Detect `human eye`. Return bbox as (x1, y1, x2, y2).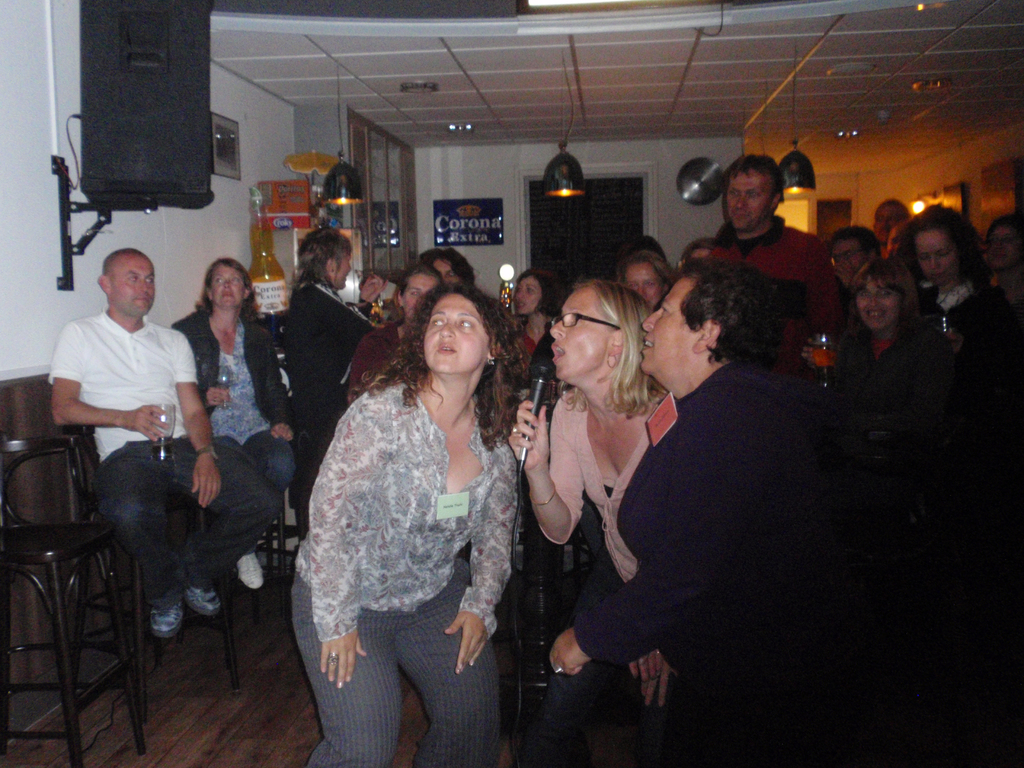
(528, 285, 537, 294).
